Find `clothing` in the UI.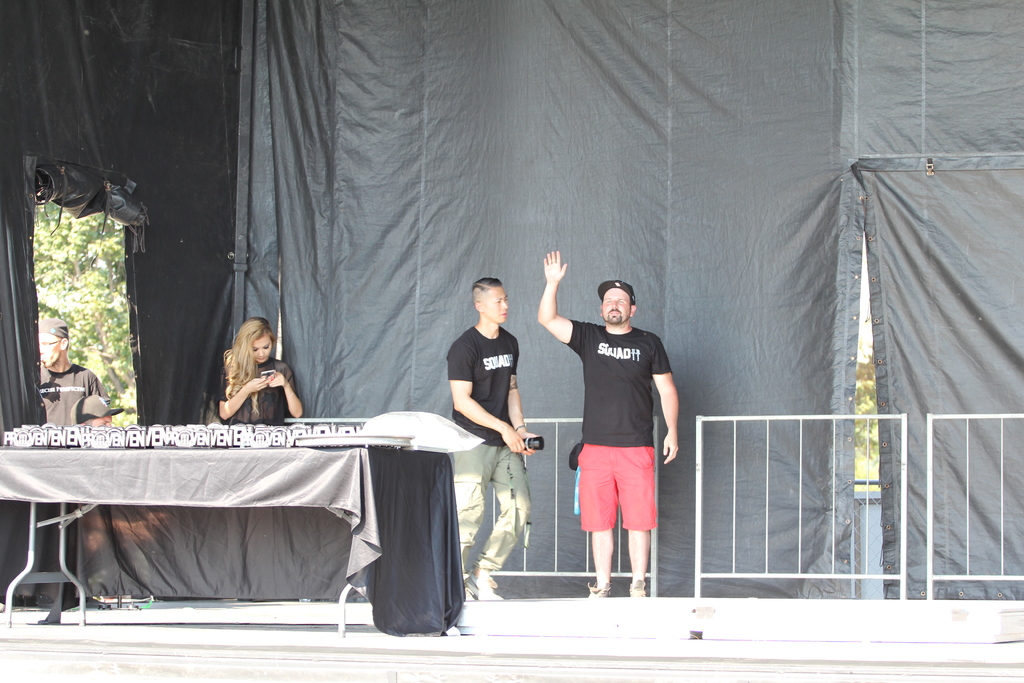
UI element at l=580, t=446, r=658, b=531.
